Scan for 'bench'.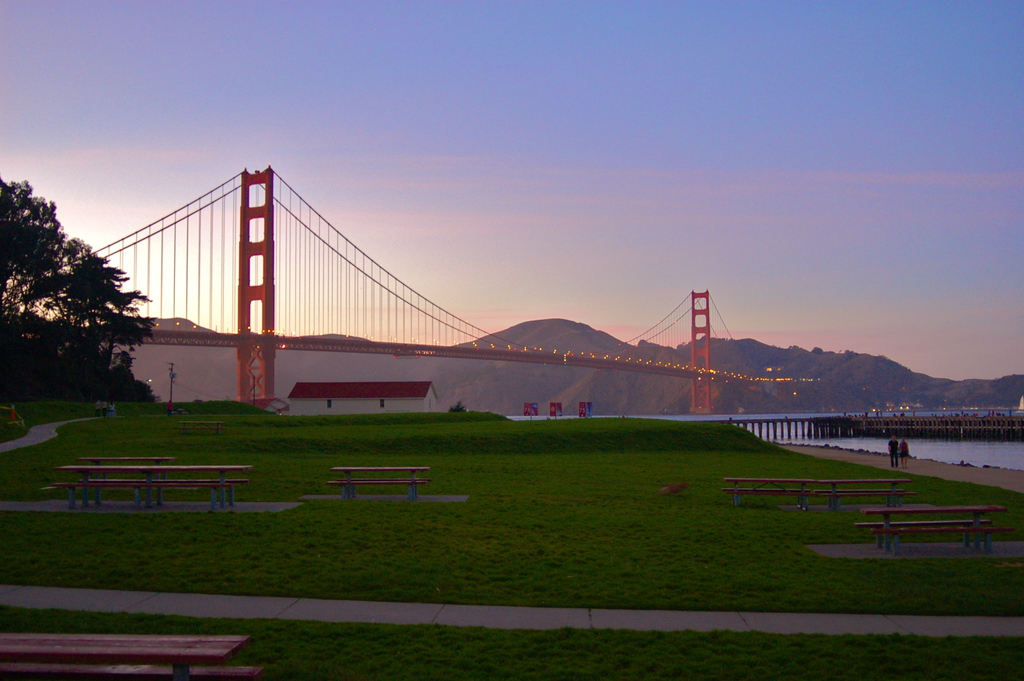
Scan result: Rect(0, 631, 268, 680).
